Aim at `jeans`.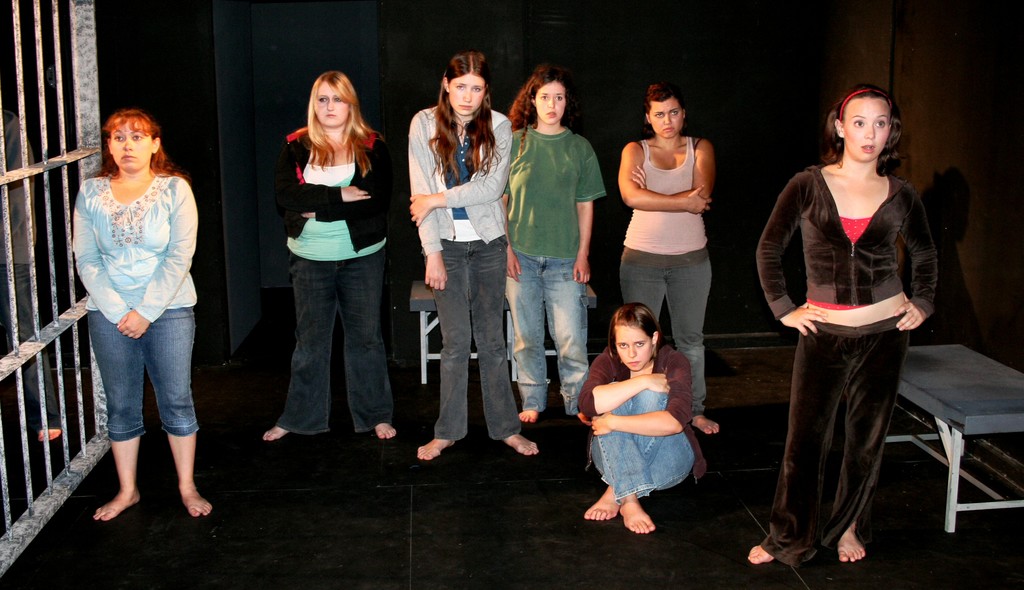
Aimed at Rect(421, 240, 521, 443).
